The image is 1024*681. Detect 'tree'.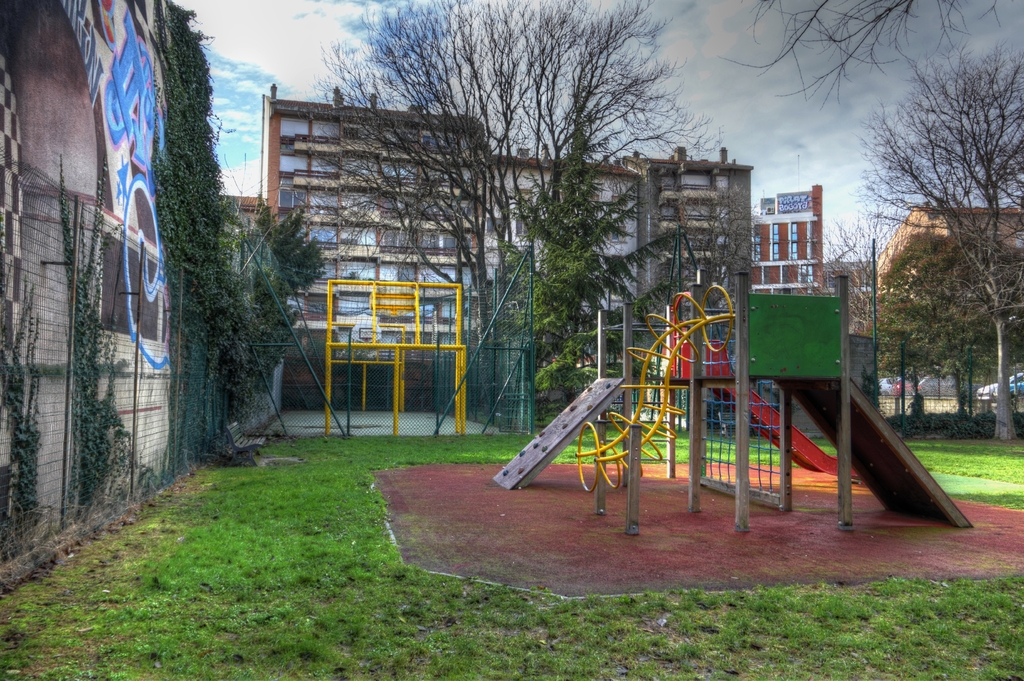
Detection: left=292, top=0, right=728, bottom=425.
